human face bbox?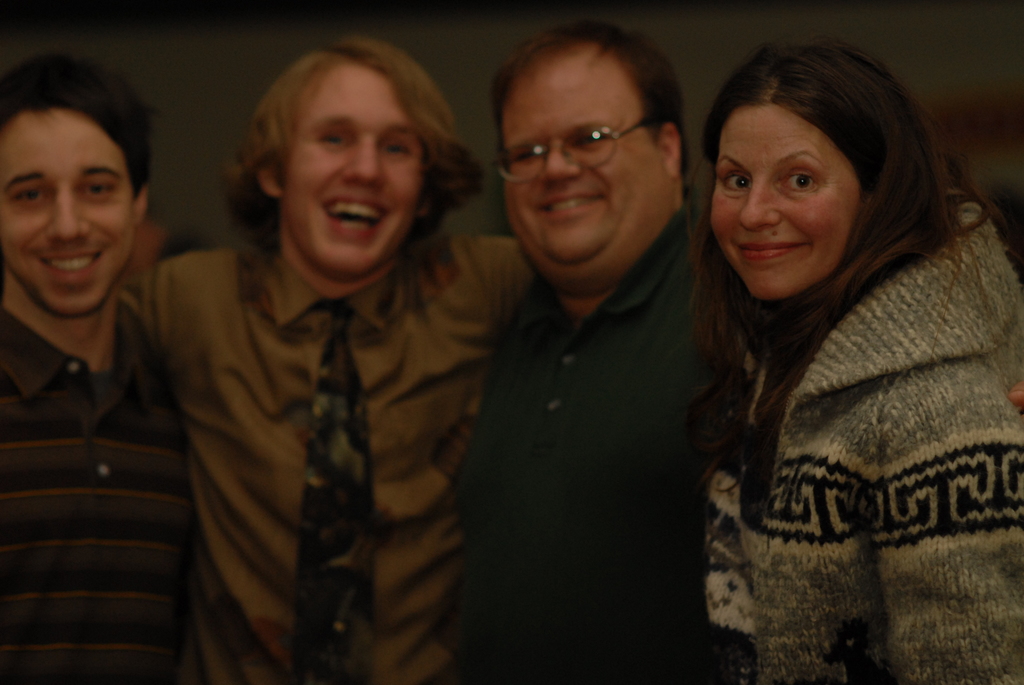
left=711, top=101, right=860, bottom=303
